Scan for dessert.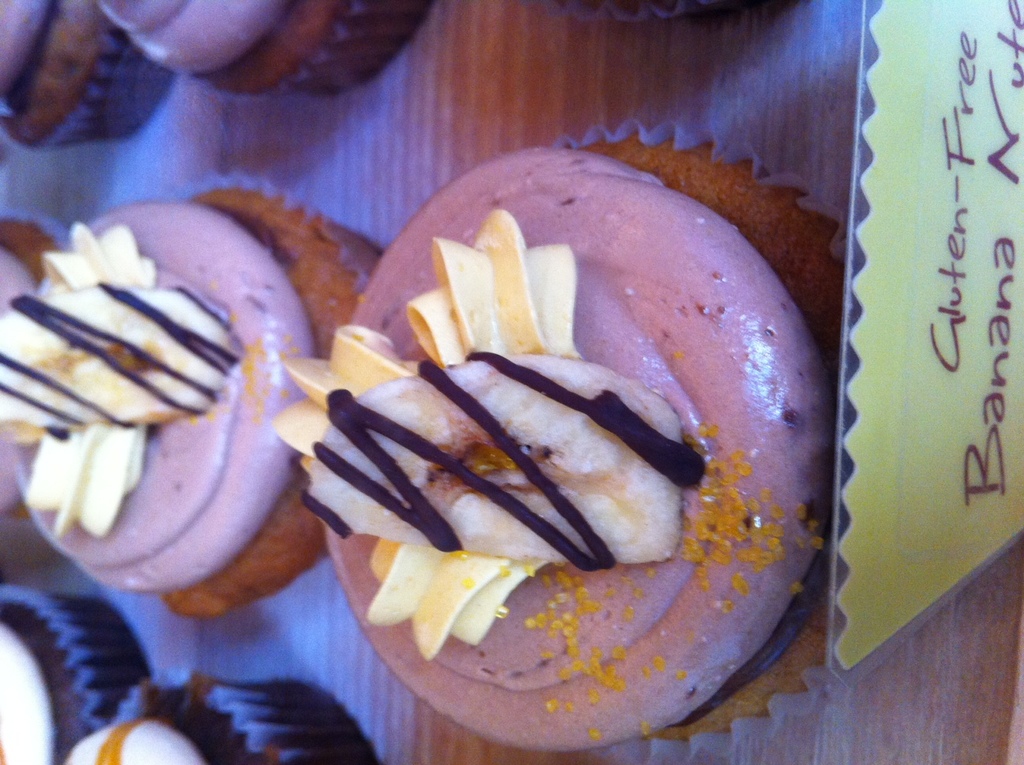
Scan result: bbox=[0, 209, 71, 315].
